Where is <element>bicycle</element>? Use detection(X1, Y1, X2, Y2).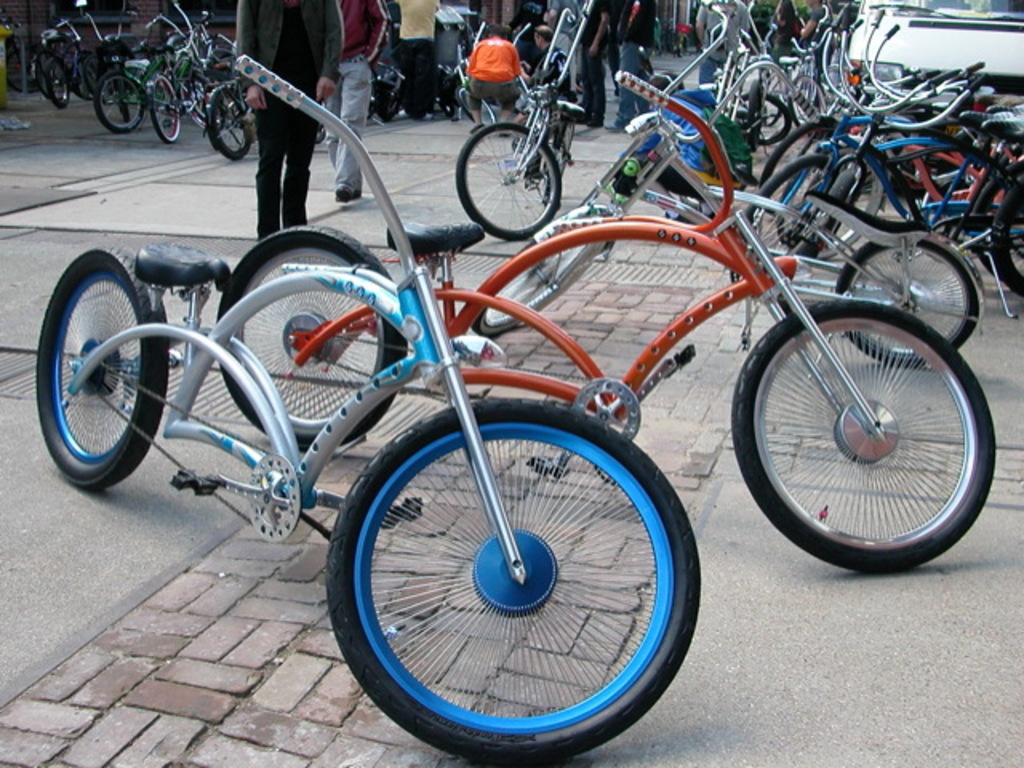
detection(354, 50, 435, 118).
